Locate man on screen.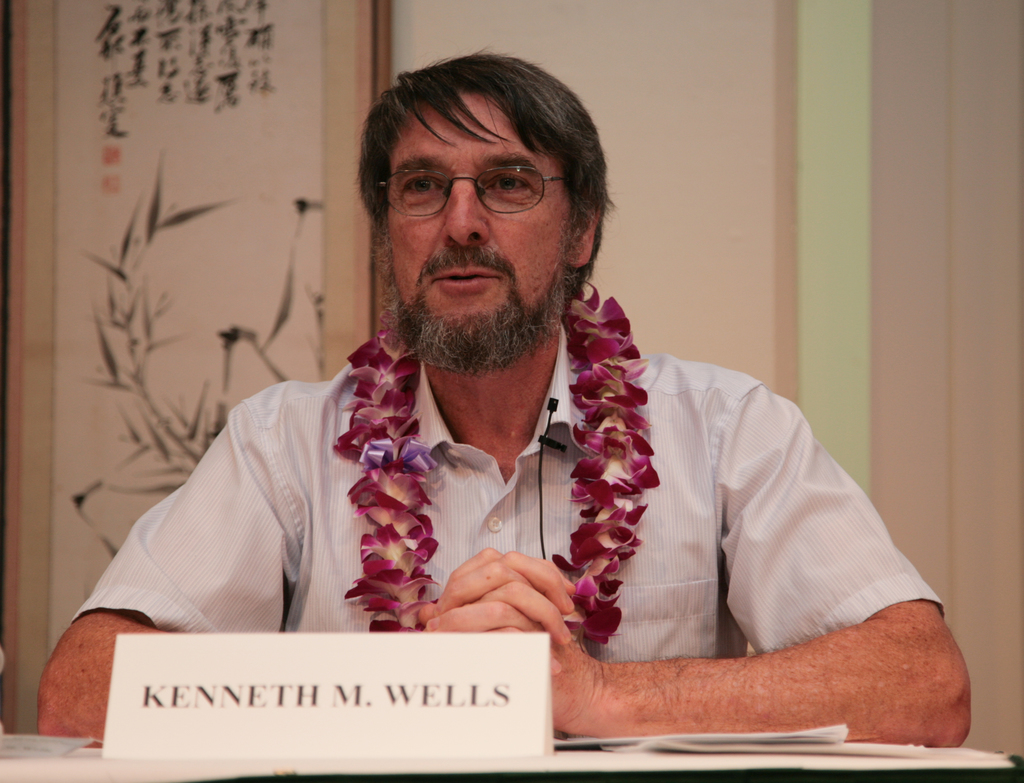
On screen at region(104, 60, 947, 729).
